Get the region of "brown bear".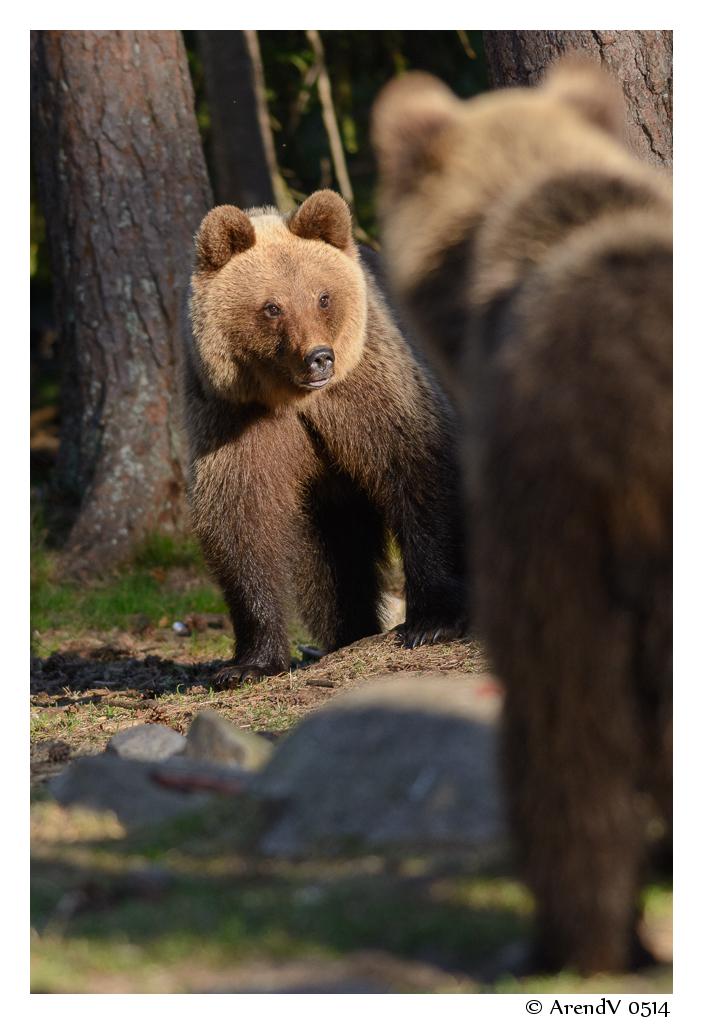
bbox=[369, 41, 671, 982].
